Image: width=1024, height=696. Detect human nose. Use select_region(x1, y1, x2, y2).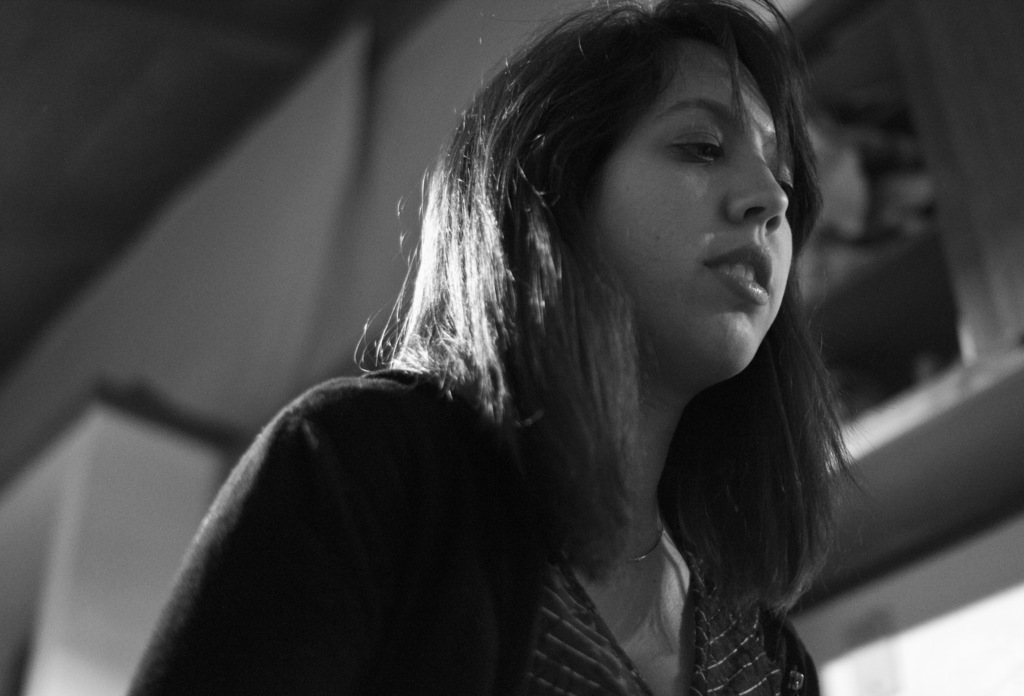
select_region(725, 151, 787, 227).
